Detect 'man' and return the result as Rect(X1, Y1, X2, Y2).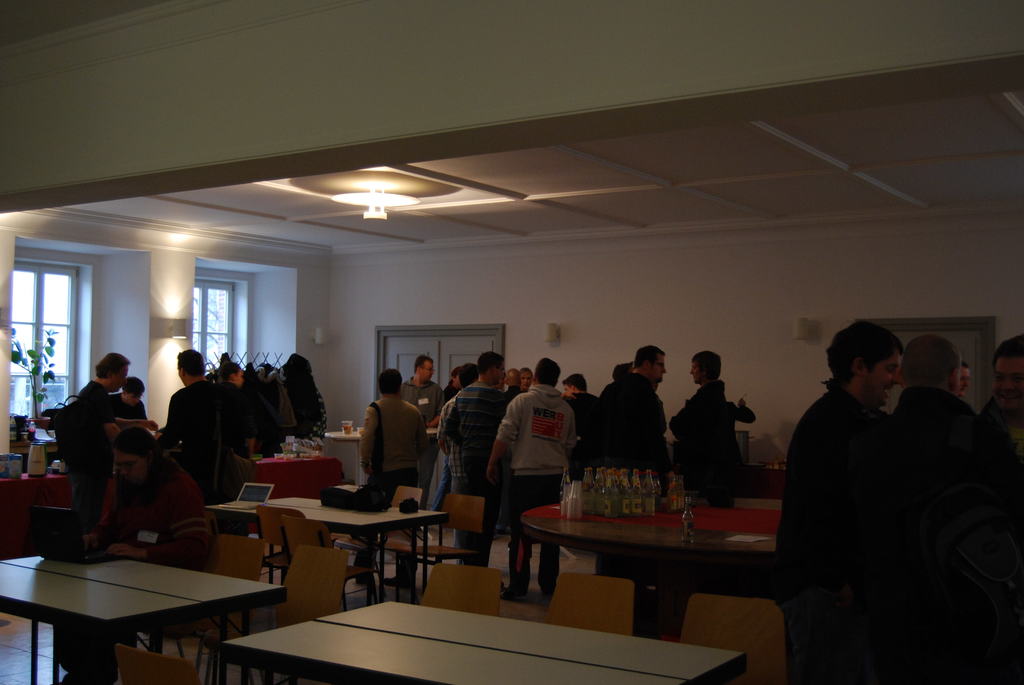
Rect(35, 355, 140, 558).
